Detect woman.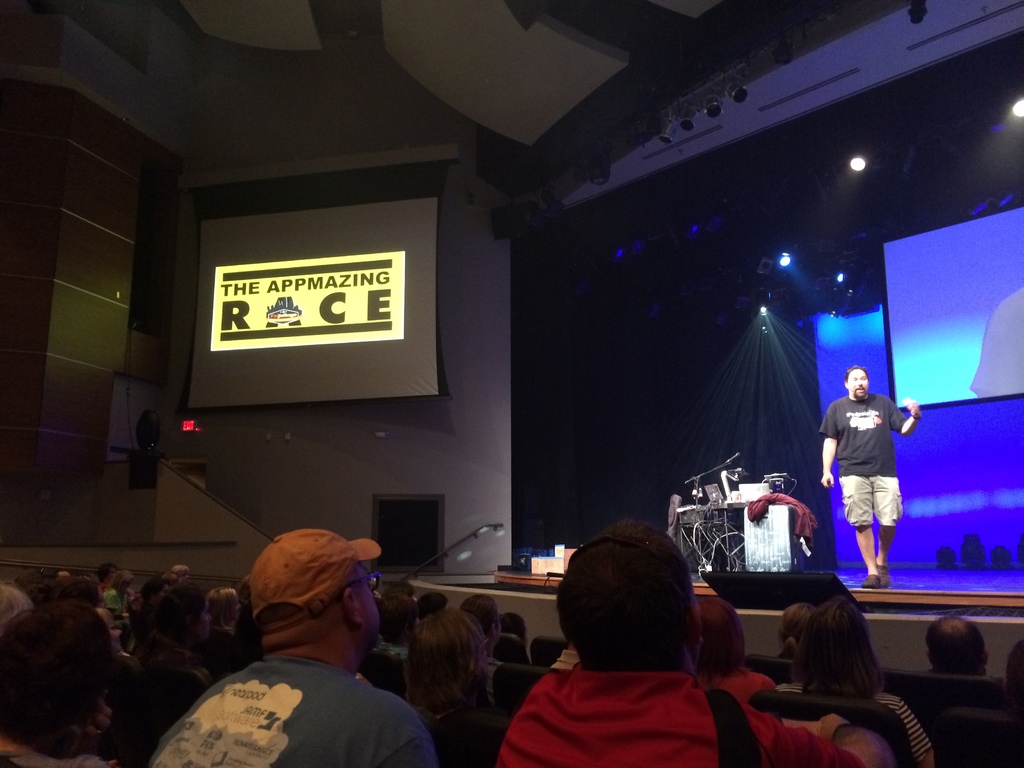
Detected at 396, 607, 502, 748.
